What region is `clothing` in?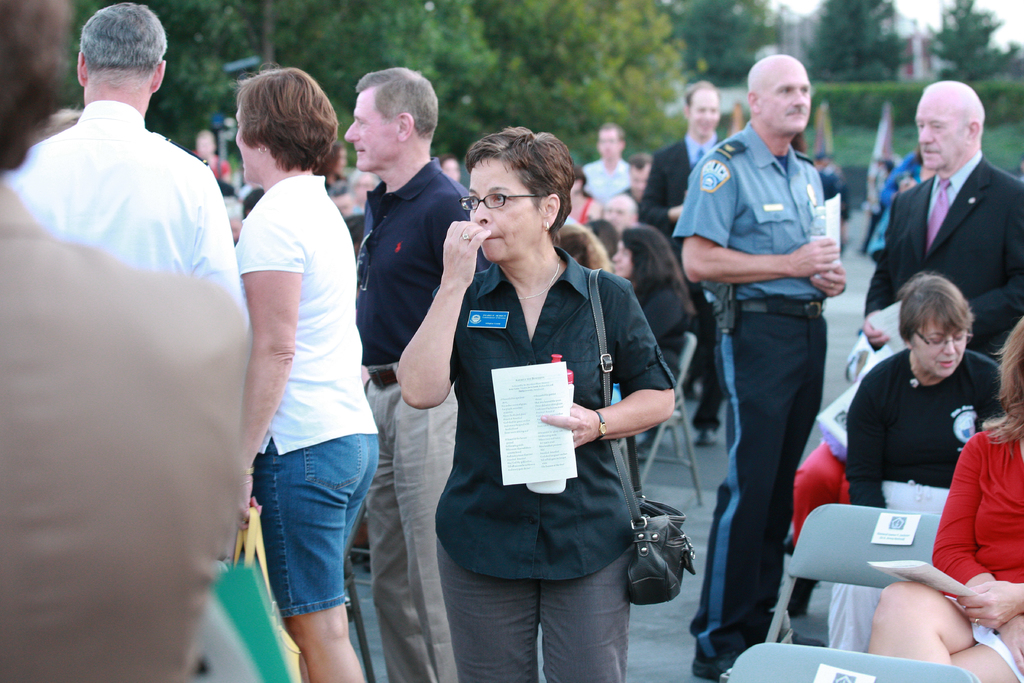
x1=1 y1=167 x2=263 y2=671.
